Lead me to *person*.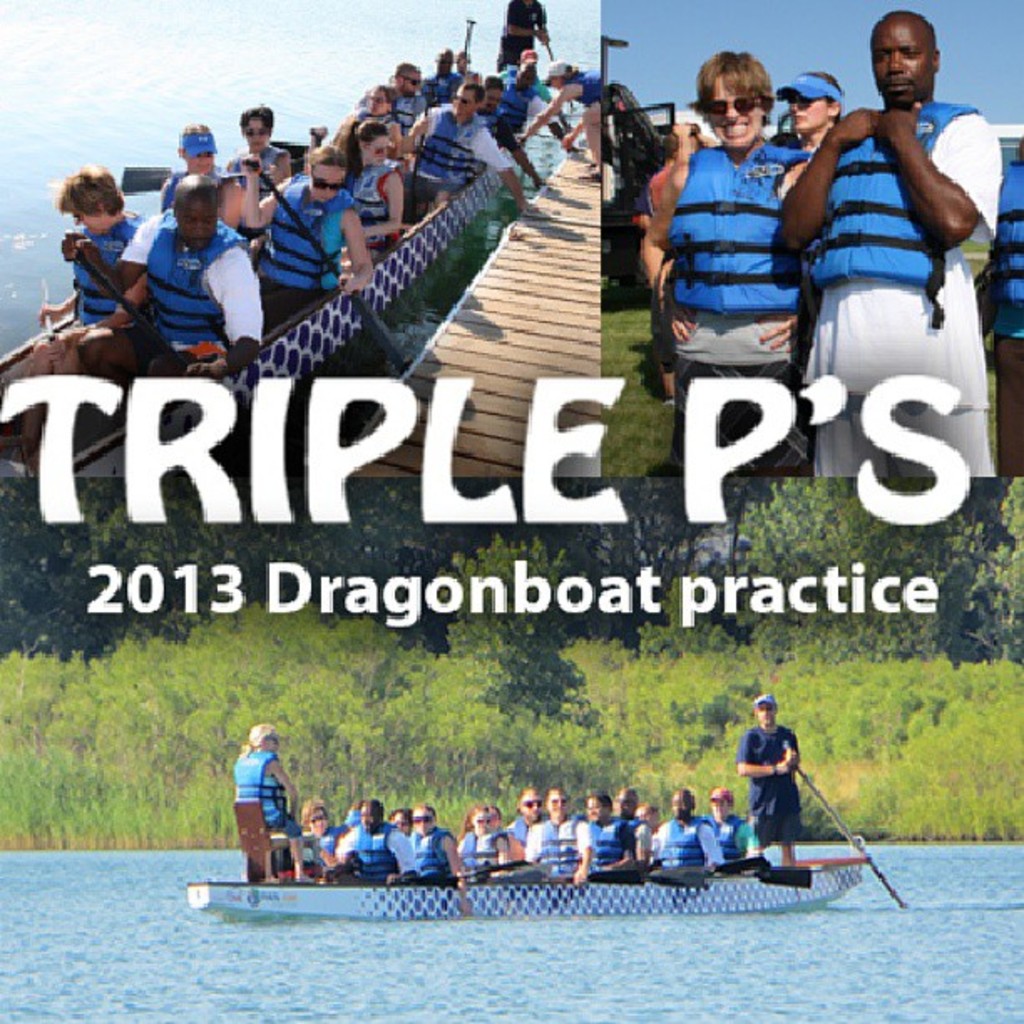
Lead to 450/49/482/82.
